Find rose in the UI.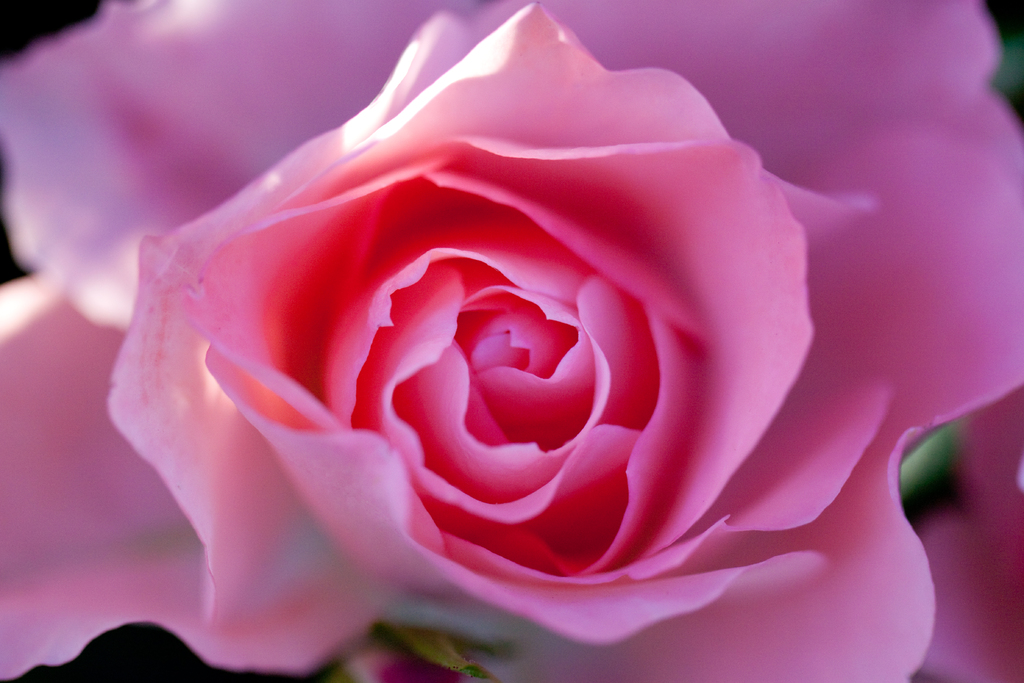
UI element at box=[0, 0, 1023, 682].
